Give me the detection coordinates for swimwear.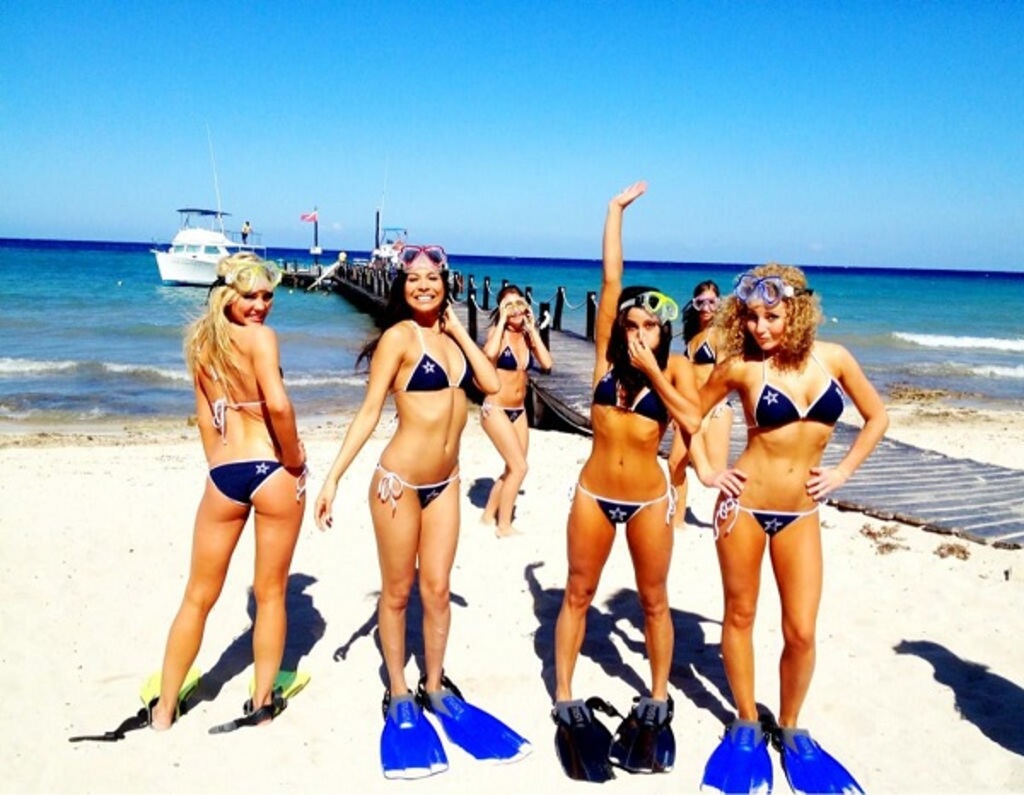
707:495:831:536.
